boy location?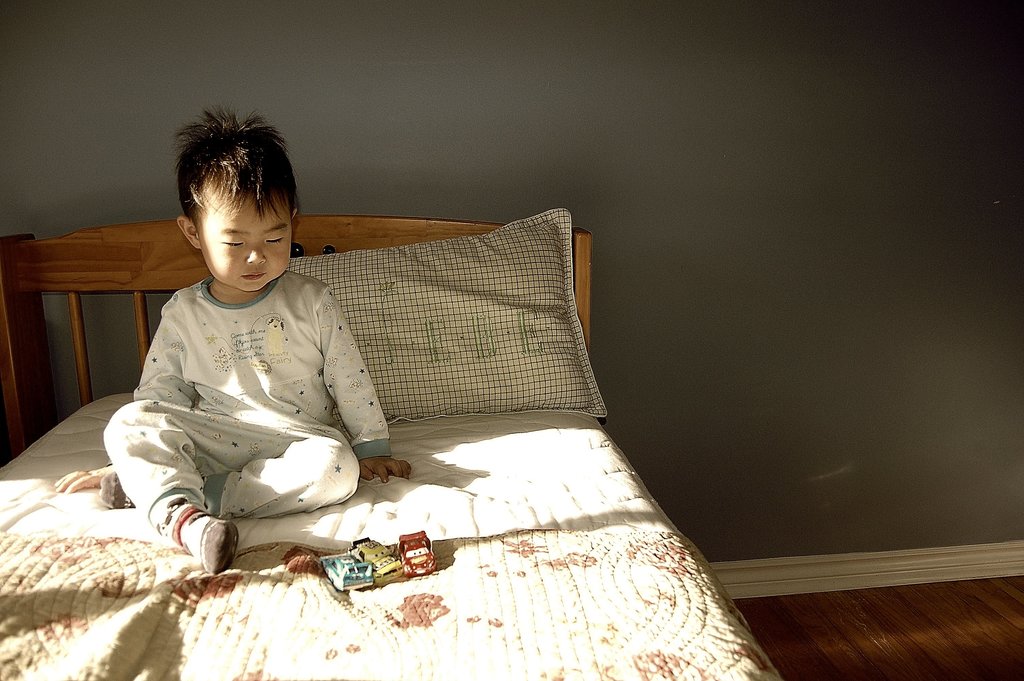
<bbox>110, 120, 410, 565</bbox>
